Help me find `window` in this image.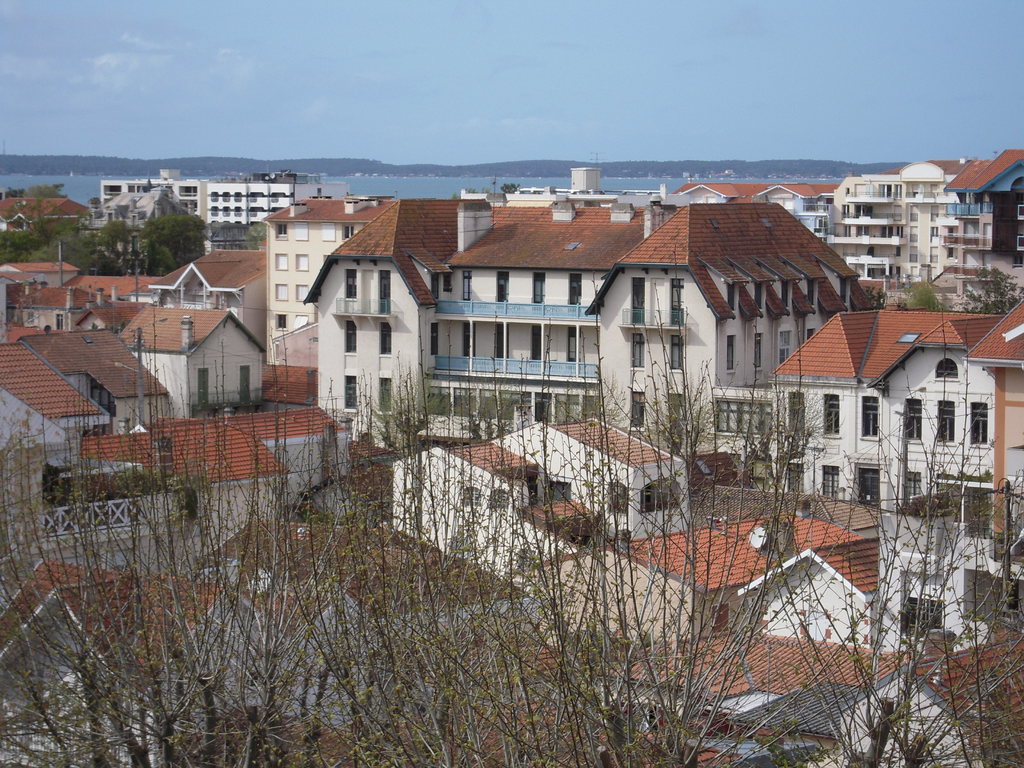
Found it: (296,223,308,241).
